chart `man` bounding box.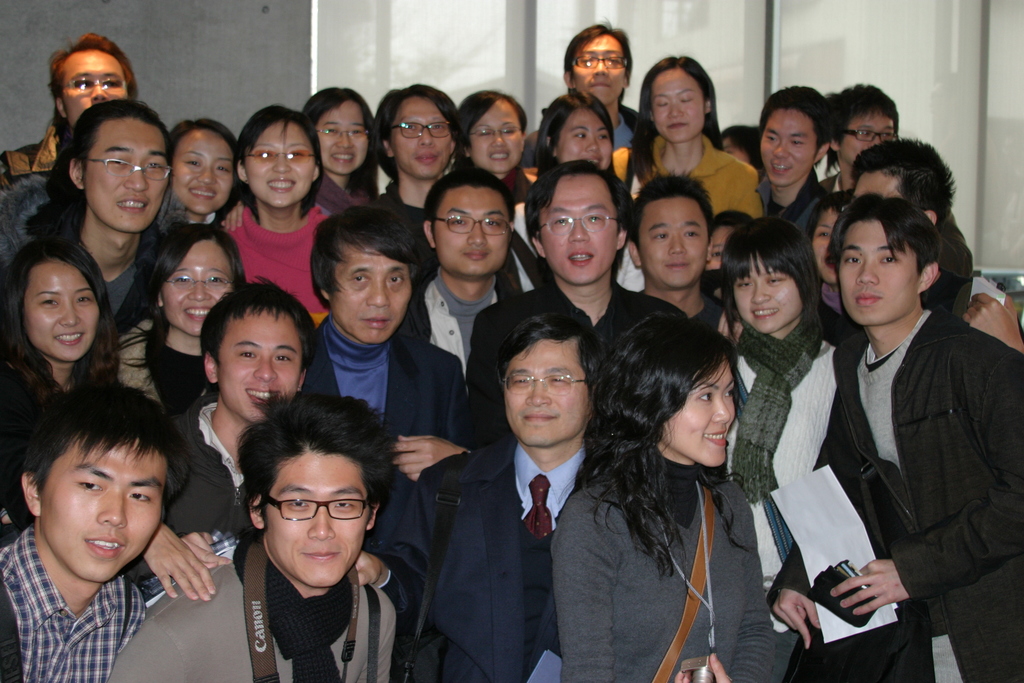
Charted: BBox(0, 32, 139, 194).
